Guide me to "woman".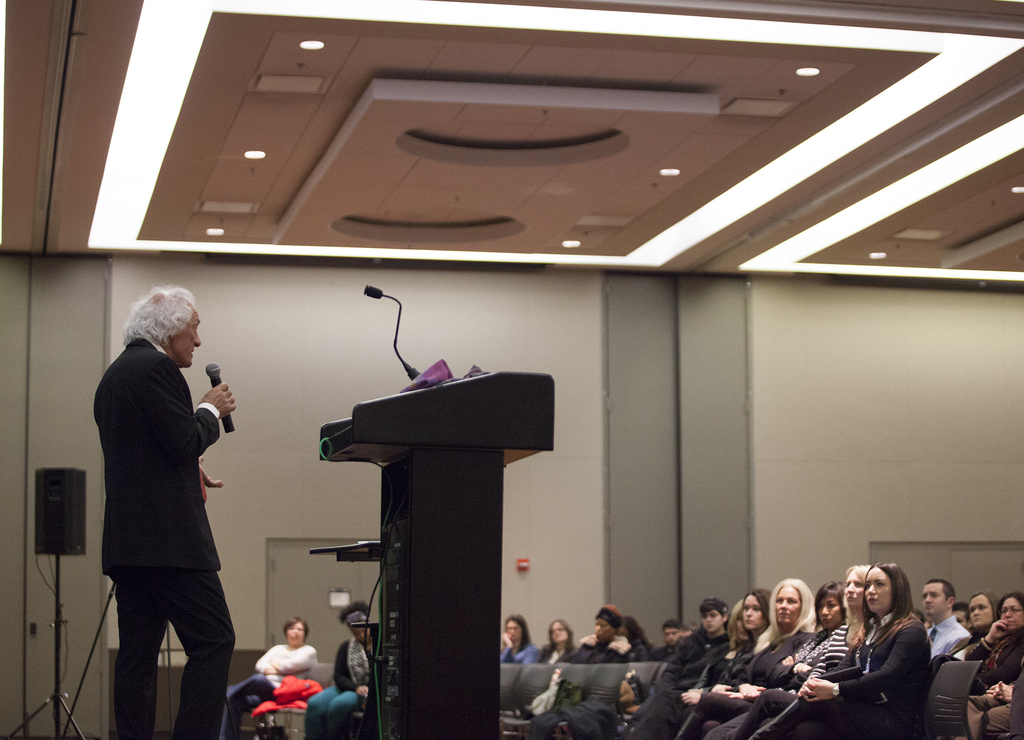
Guidance: (left=936, top=595, right=1023, bottom=692).
